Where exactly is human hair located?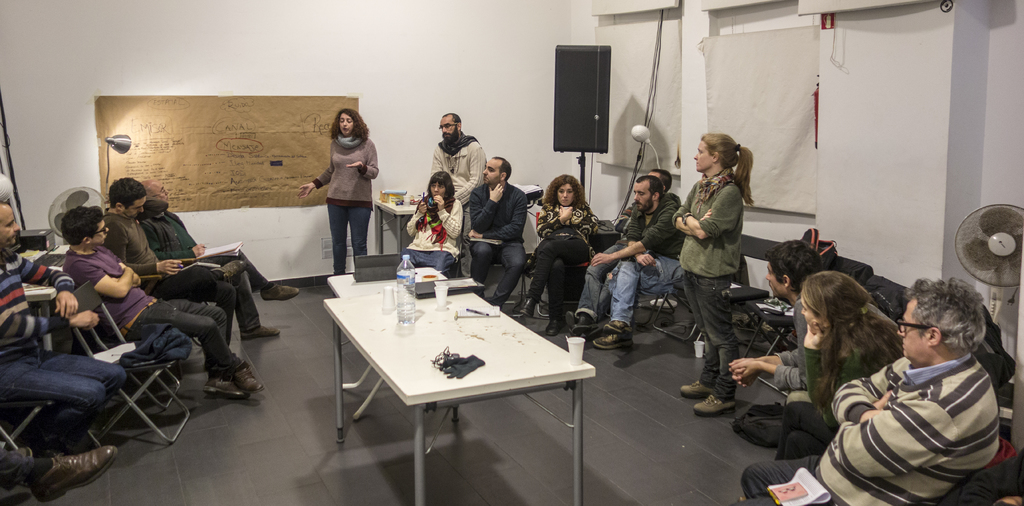
Its bounding box is bbox(763, 237, 827, 289).
